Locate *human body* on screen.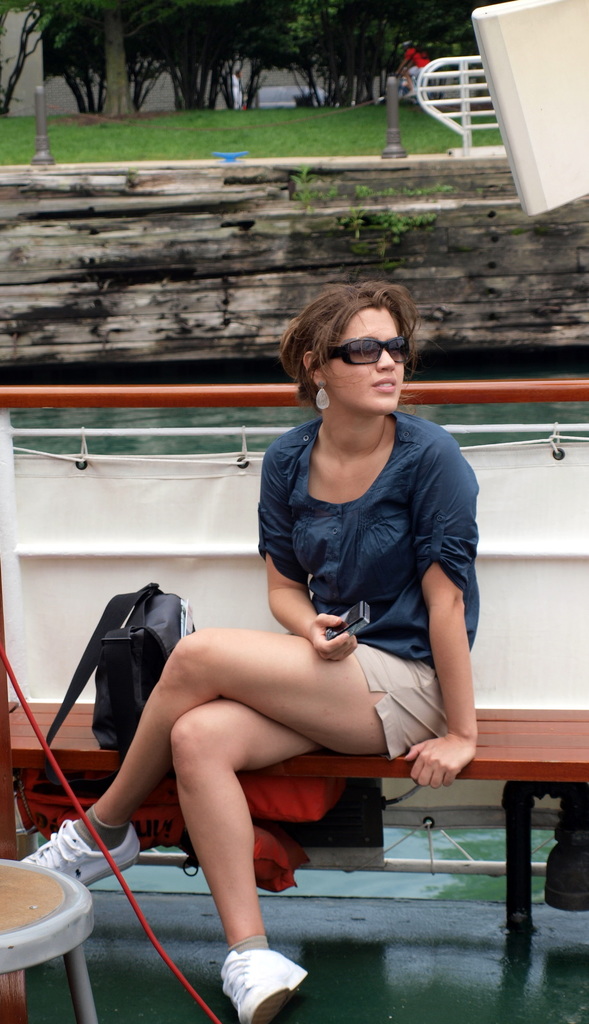
On screen at locate(89, 327, 461, 949).
